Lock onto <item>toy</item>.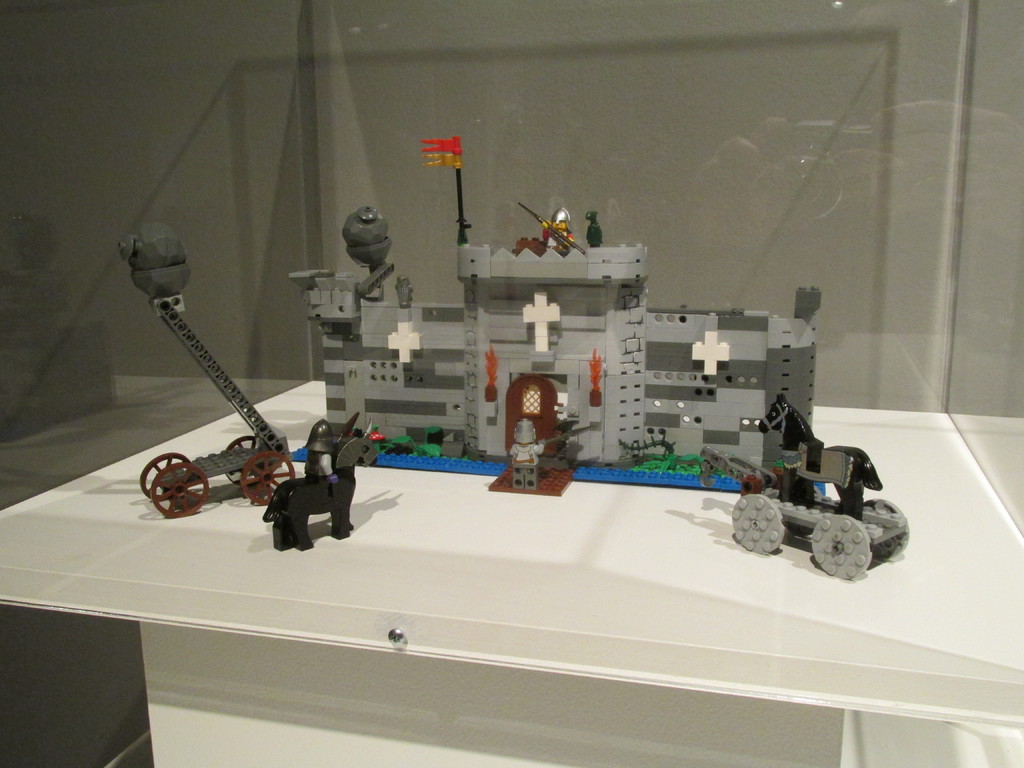
Locked: 115, 223, 191, 300.
